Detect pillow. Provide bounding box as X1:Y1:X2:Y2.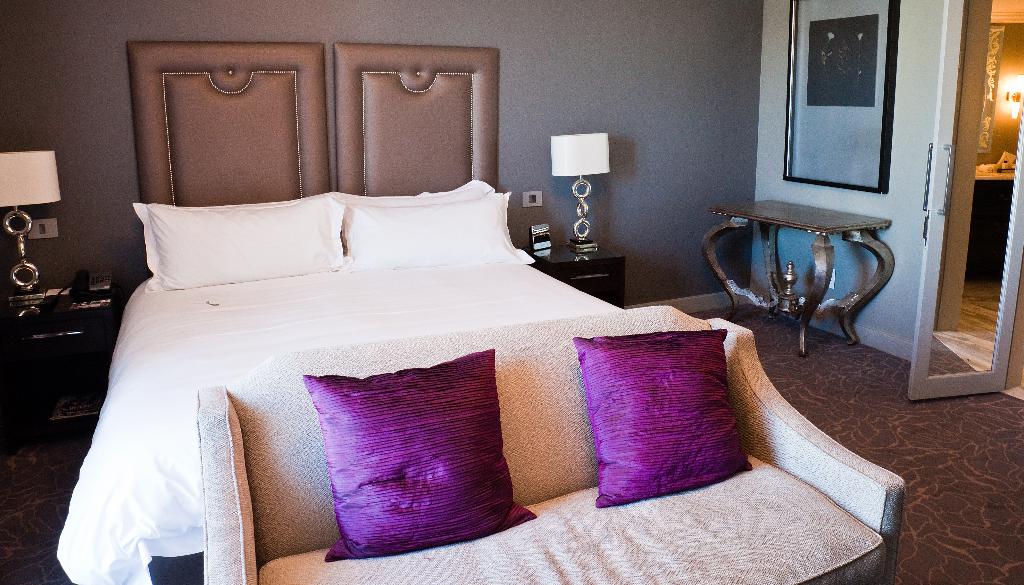
129:195:355:287.
